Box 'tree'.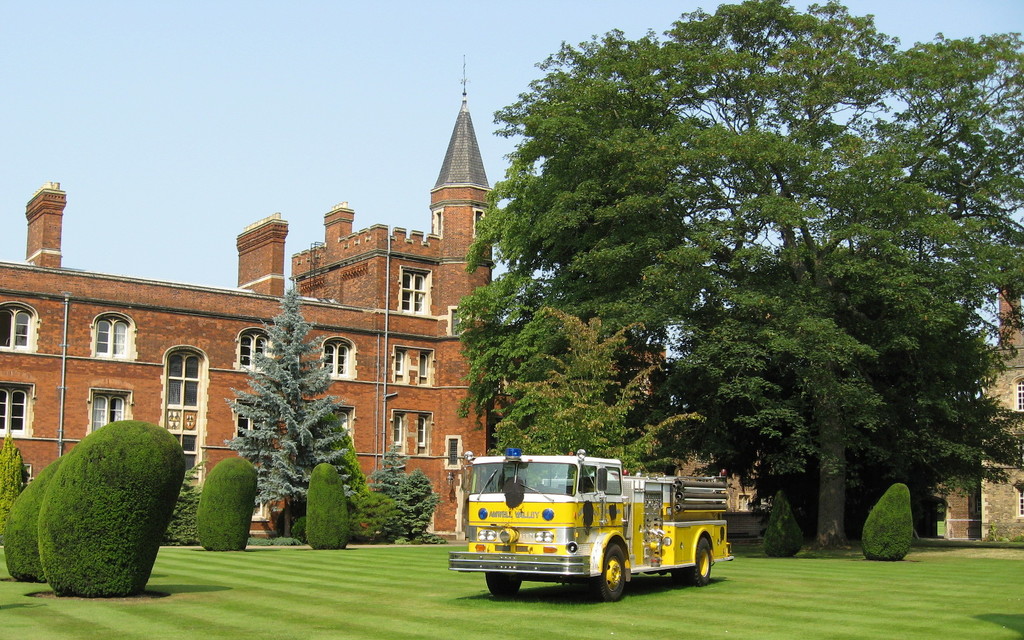
{"x1": 401, "y1": 462, "x2": 439, "y2": 545}.
